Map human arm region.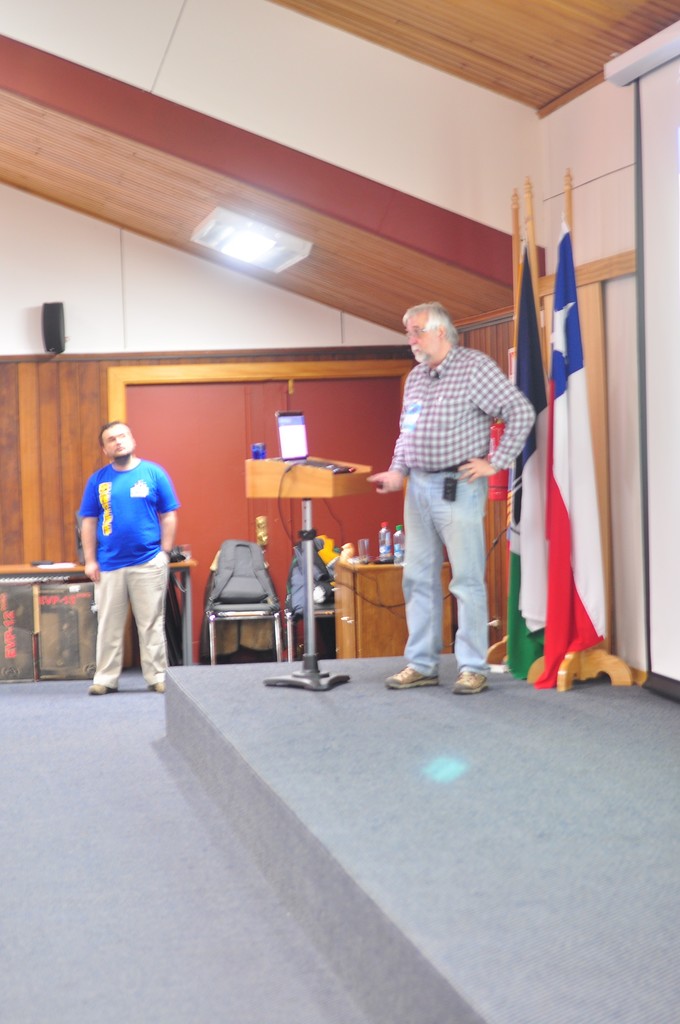
Mapped to x1=357 y1=424 x2=417 y2=503.
